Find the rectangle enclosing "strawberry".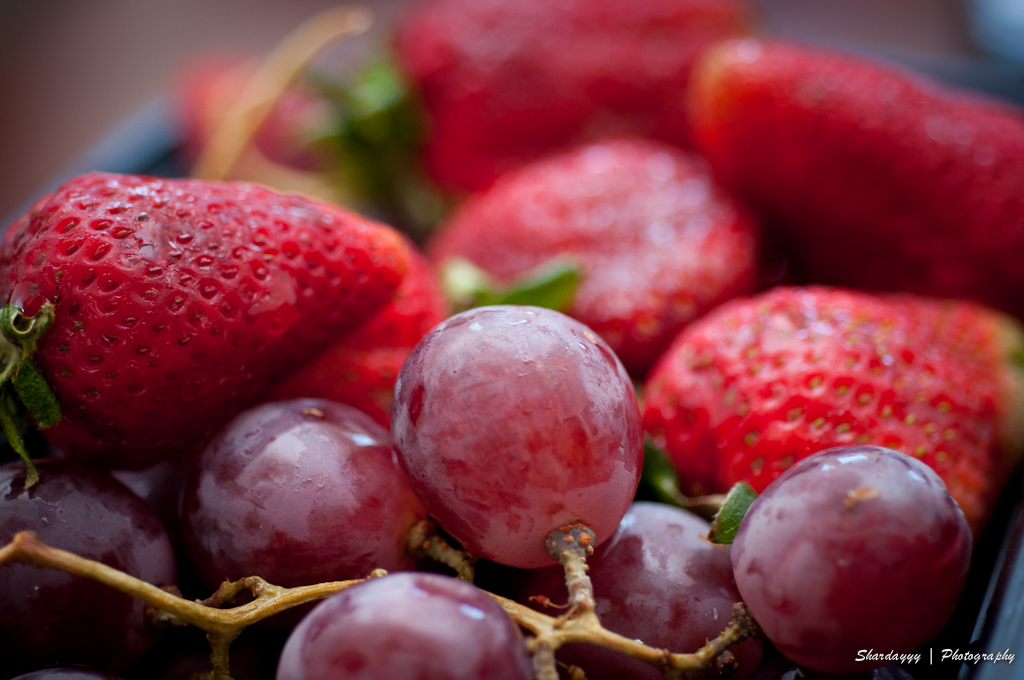
(x1=637, y1=279, x2=1023, y2=524).
